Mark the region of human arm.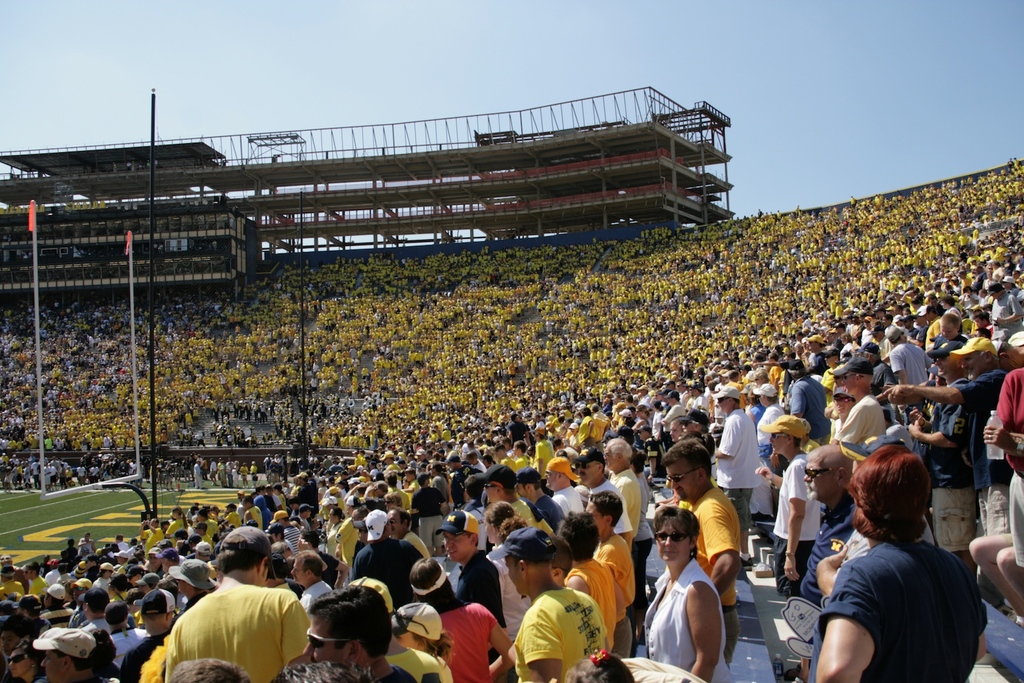
Region: locate(566, 569, 589, 593).
